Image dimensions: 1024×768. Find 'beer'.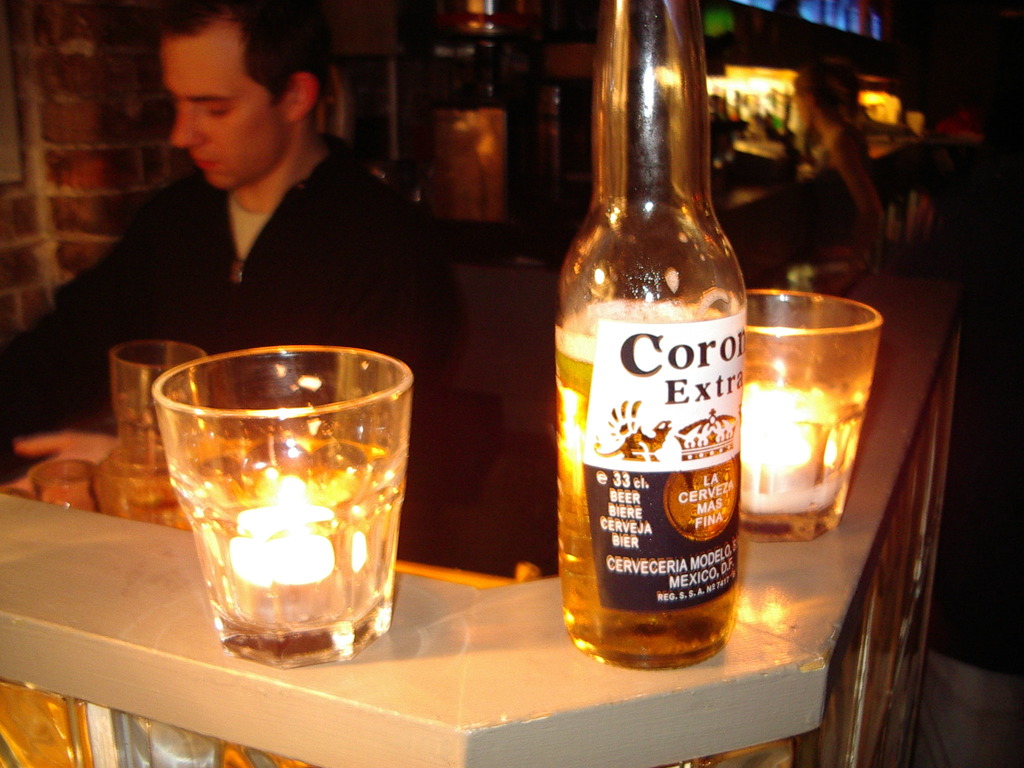
x1=555, y1=0, x2=746, y2=667.
